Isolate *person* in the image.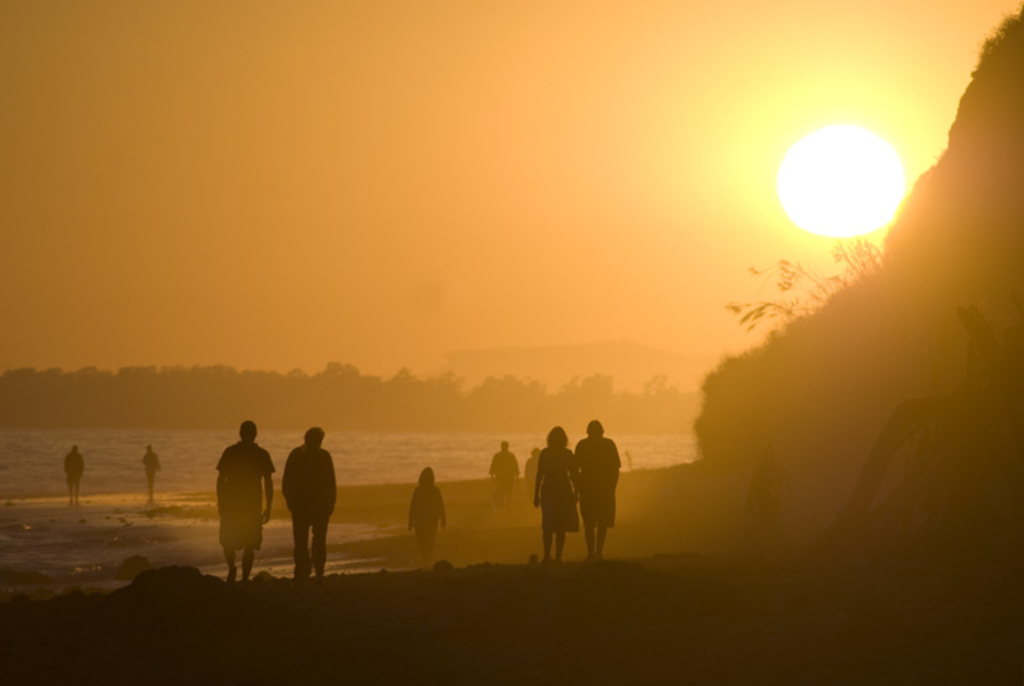
Isolated region: <bbox>214, 415, 279, 590</bbox>.
